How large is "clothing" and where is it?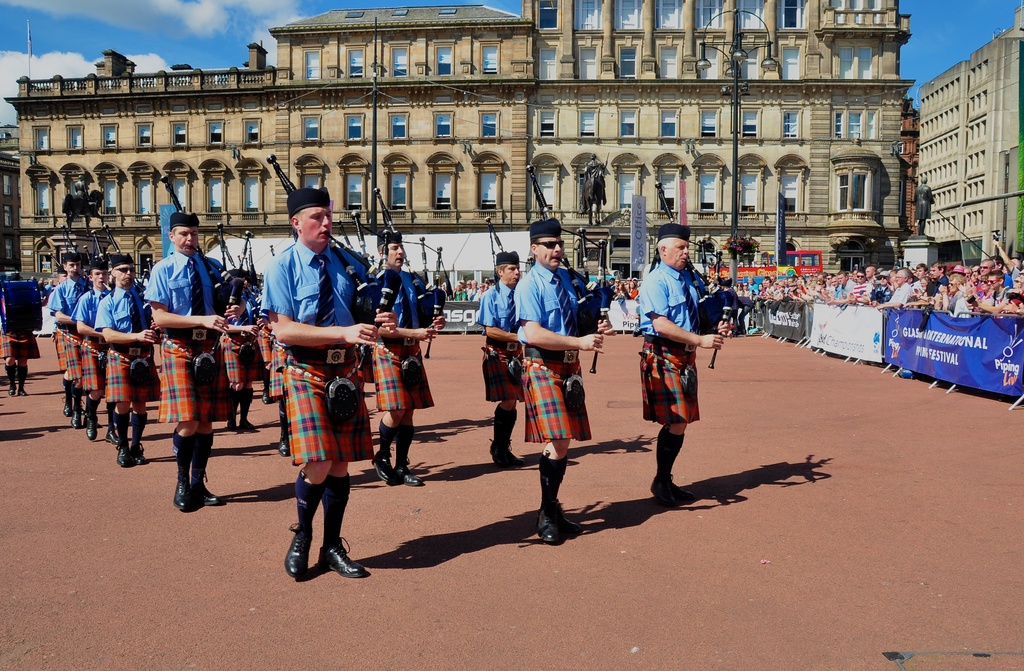
Bounding box: bbox(516, 263, 594, 438).
